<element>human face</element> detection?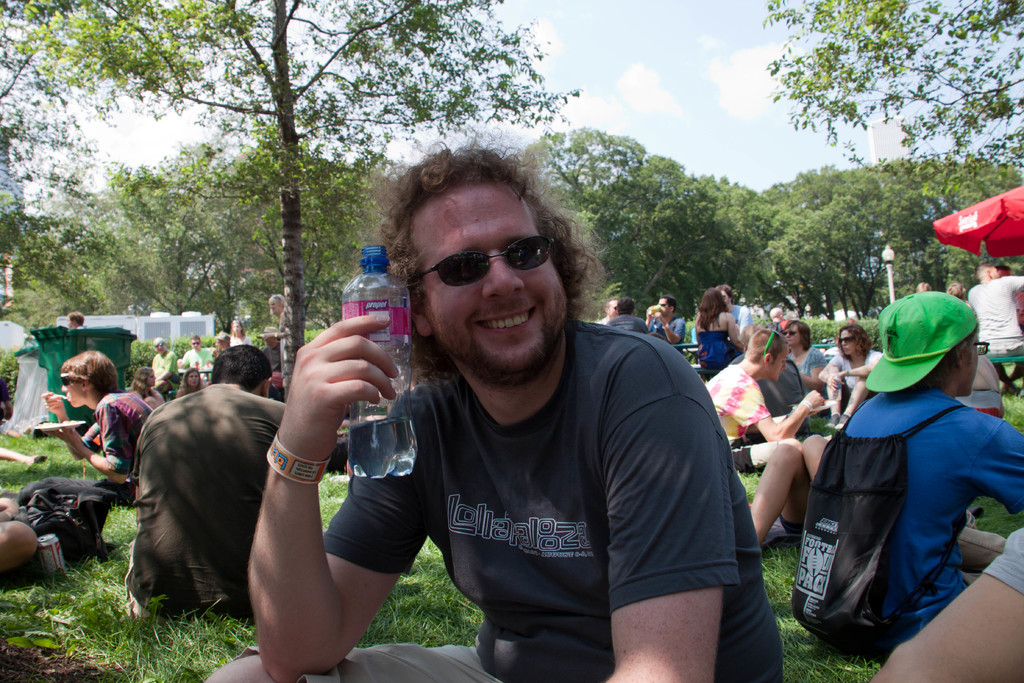
BBox(840, 330, 856, 358)
